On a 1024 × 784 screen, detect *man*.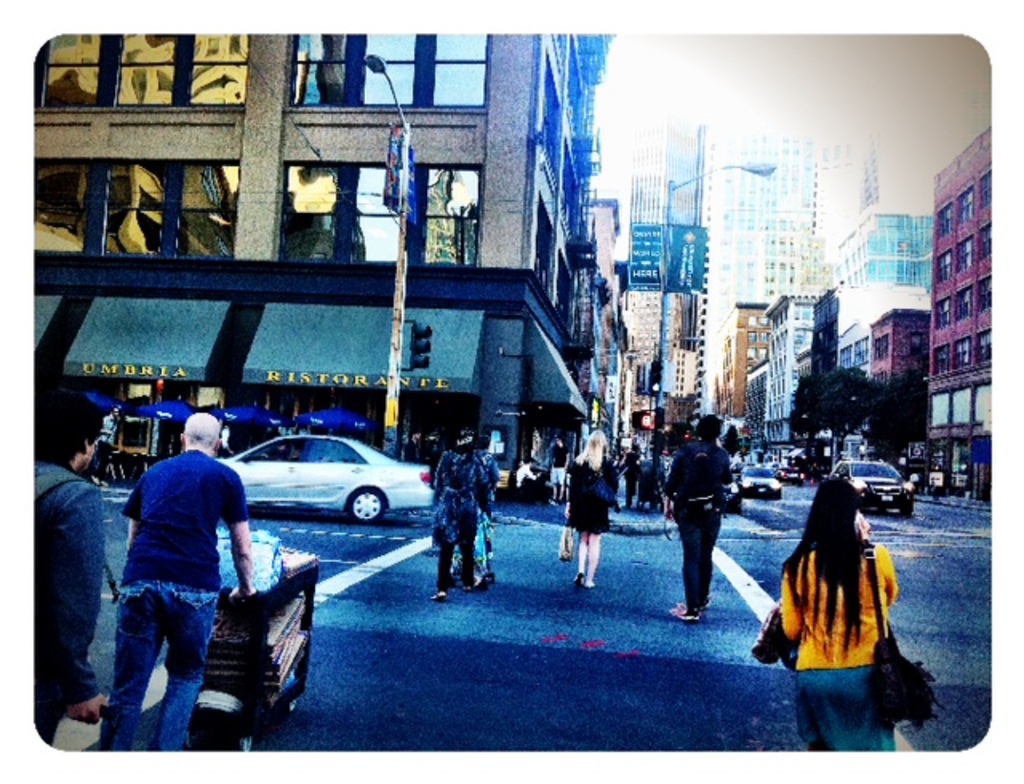
pyautogui.locateOnScreen(85, 406, 302, 749).
